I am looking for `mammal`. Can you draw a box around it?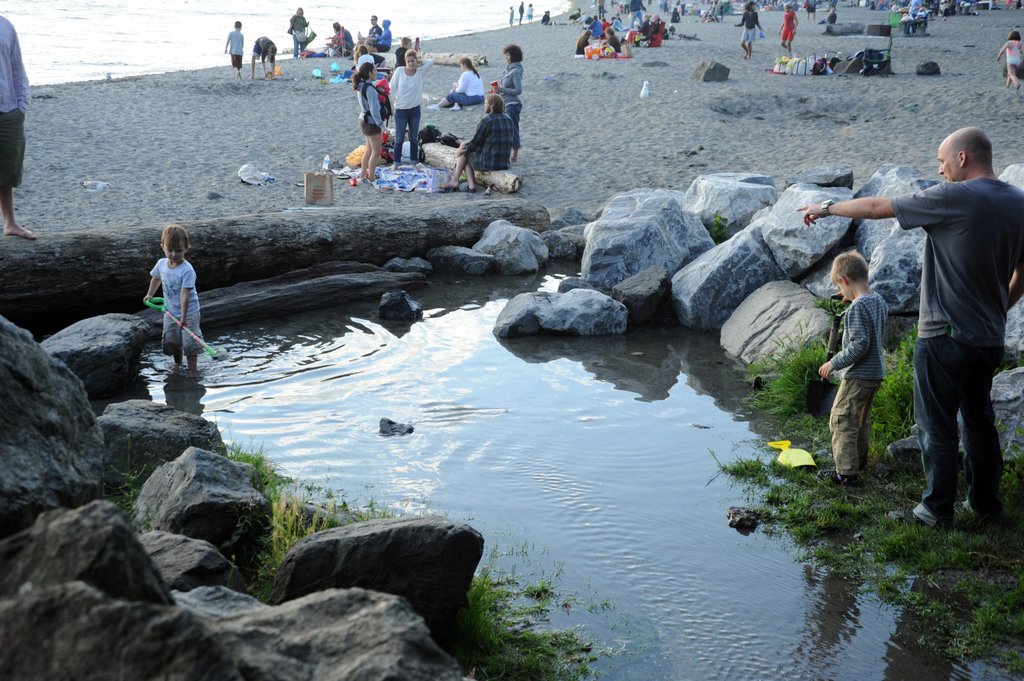
Sure, the bounding box is locate(656, 0, 666, 12).
